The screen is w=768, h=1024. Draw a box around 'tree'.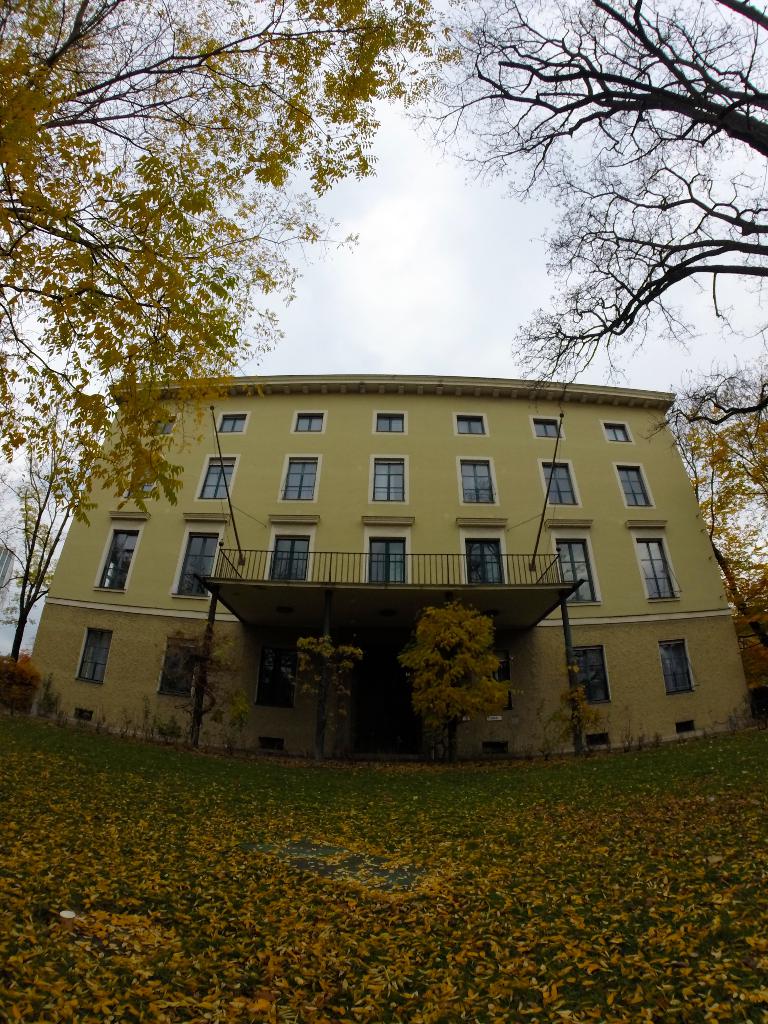
(394,593,520,760).
